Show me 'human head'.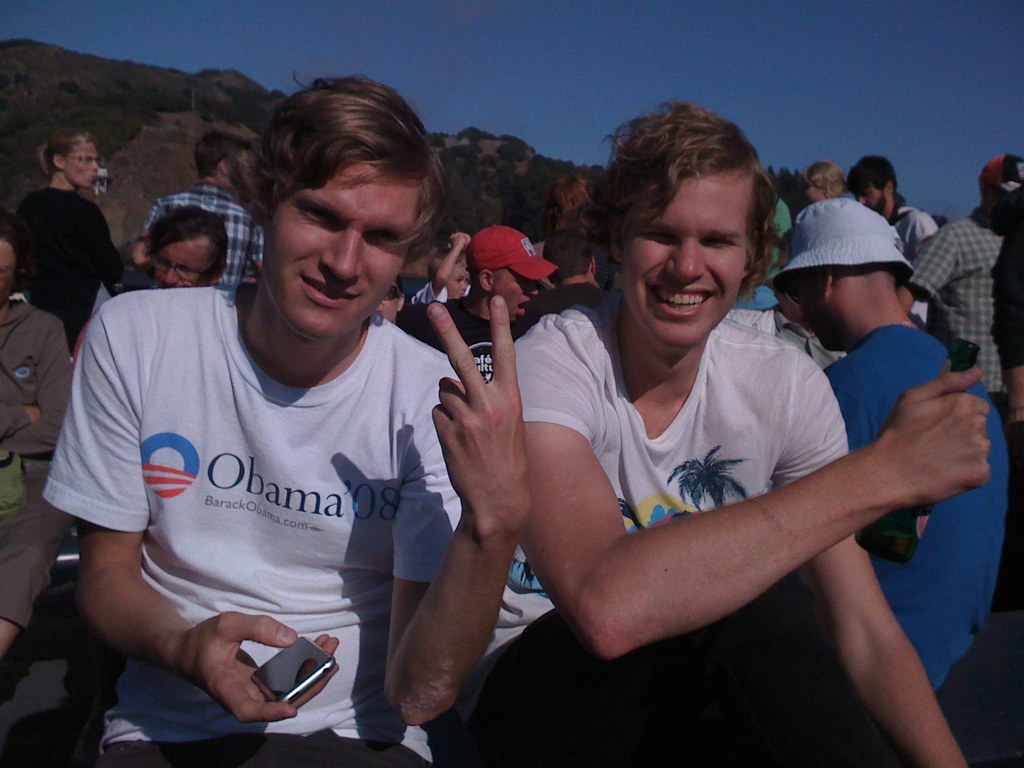
'human head' is here: (424,247,470,300).
